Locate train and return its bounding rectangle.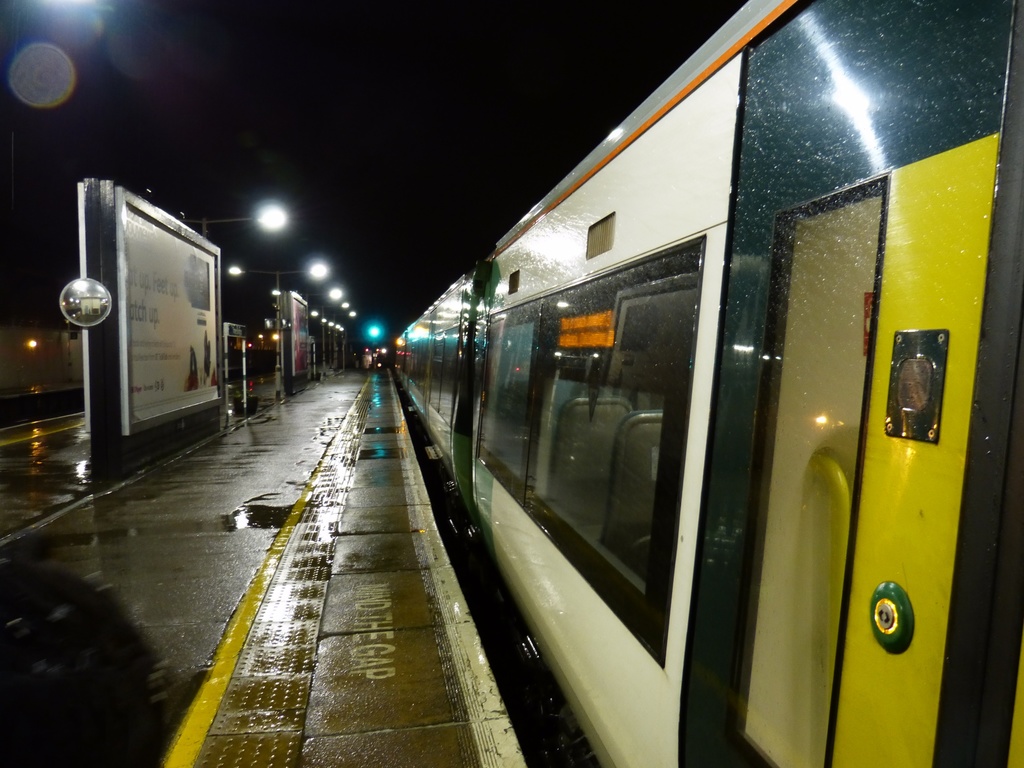
387, 0, 1023, 767.
